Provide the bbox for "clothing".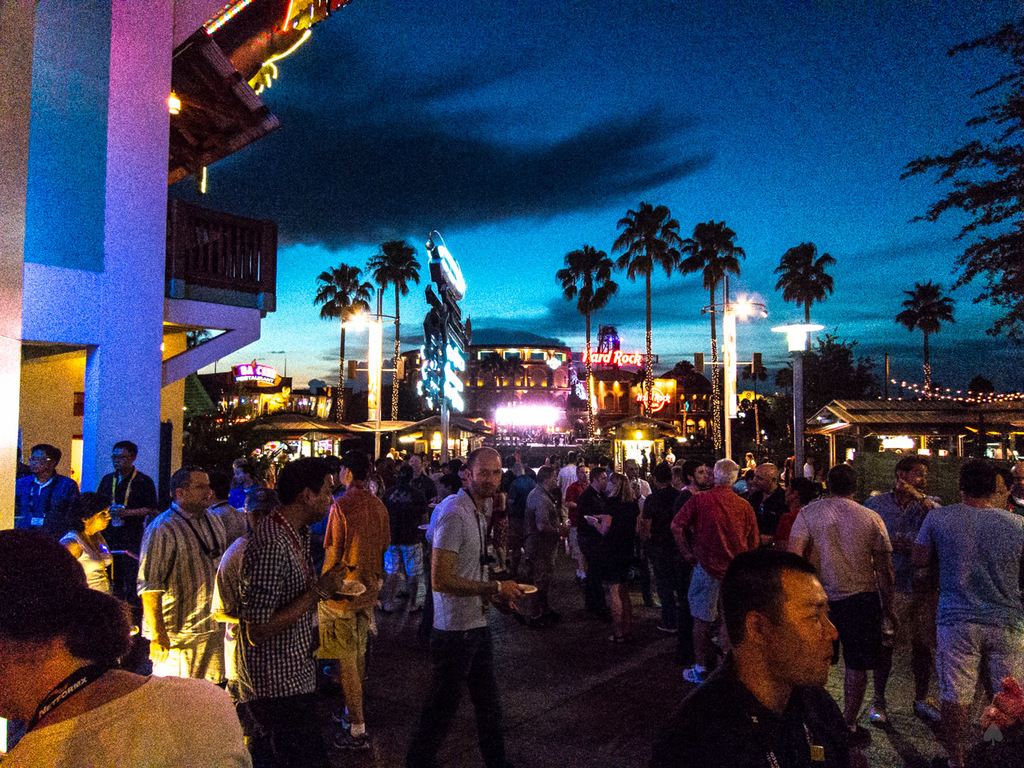
[670, 482, 762, 631].
